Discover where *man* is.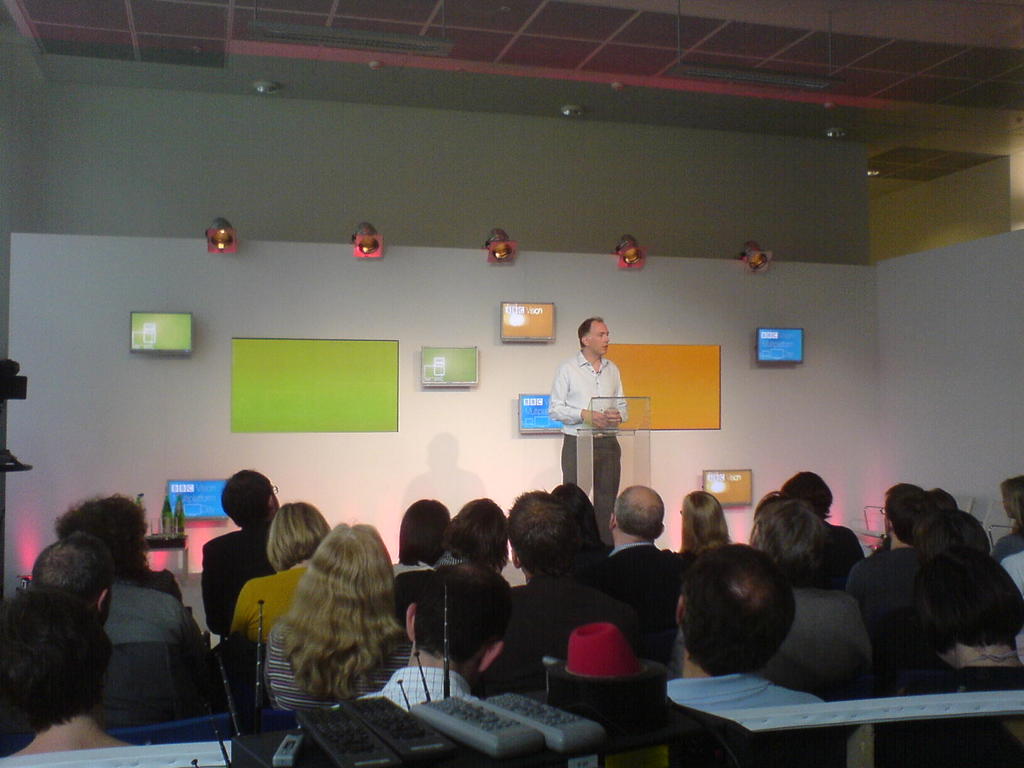
Discovered at [198,466,291,627].
